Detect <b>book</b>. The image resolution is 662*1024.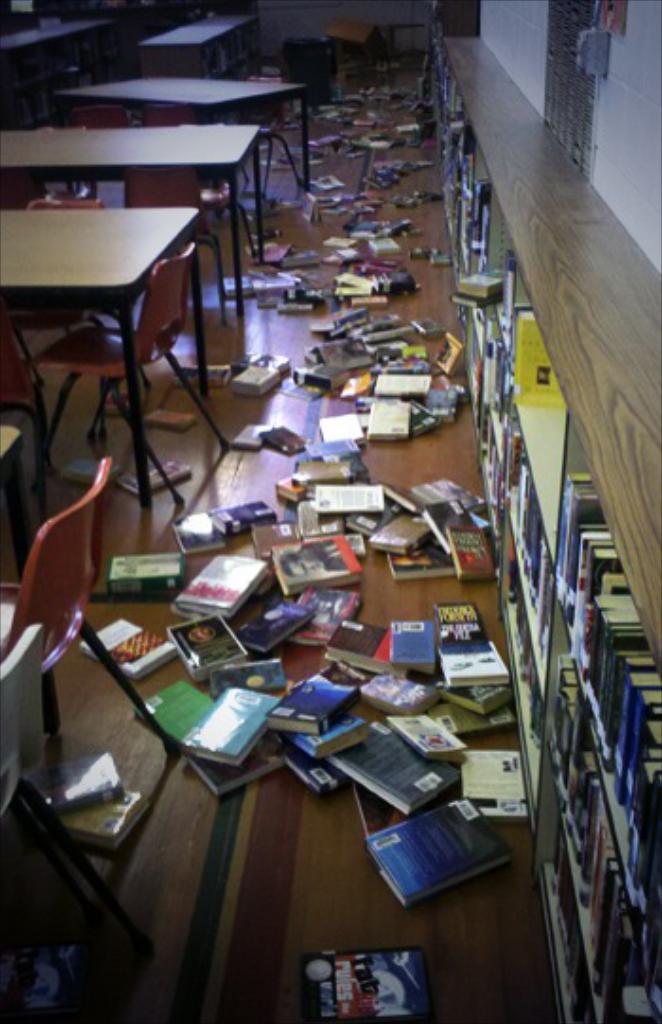
bbox(195, 693, 280, 765).
